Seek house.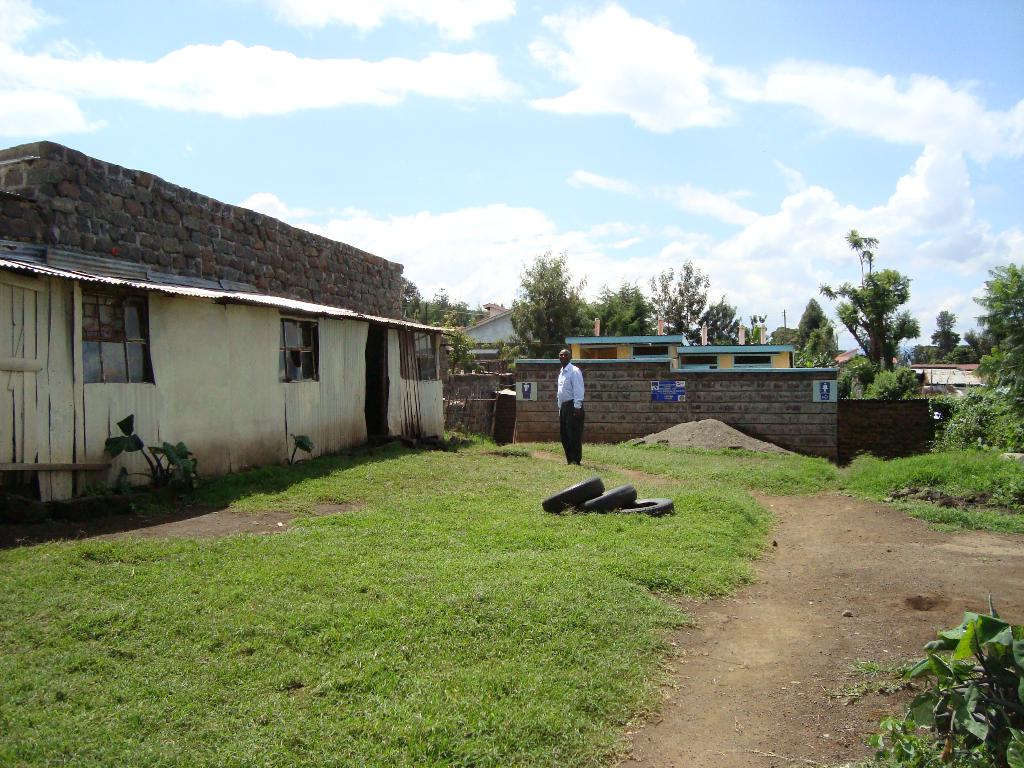
detection(456, 330, 835, 460).
